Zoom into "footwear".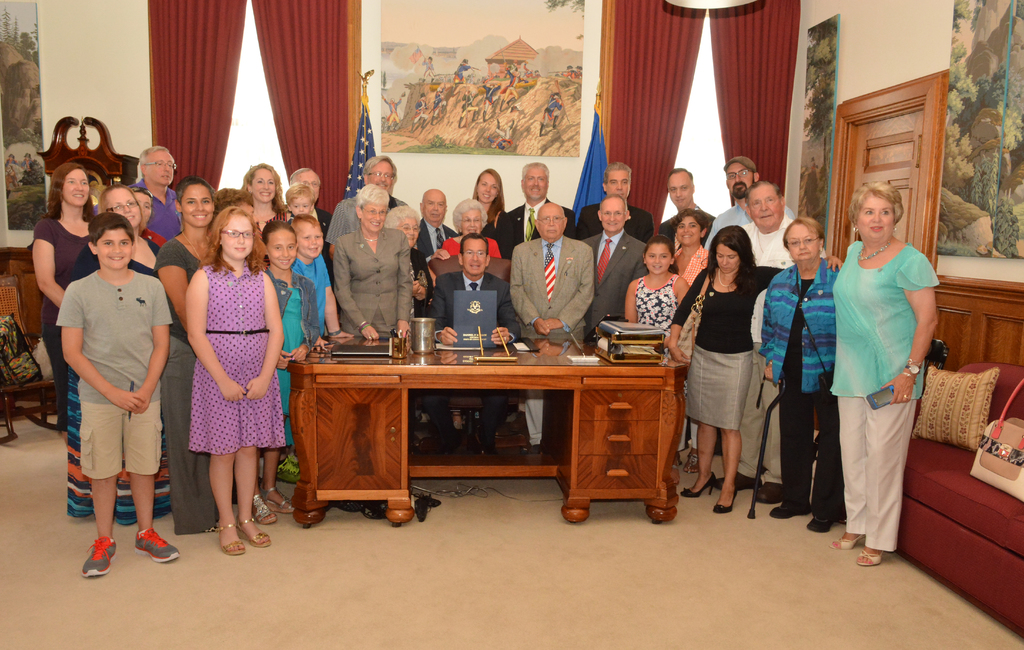
Zoom target: [x1=250, y1=494, x2=275, y2=525].
